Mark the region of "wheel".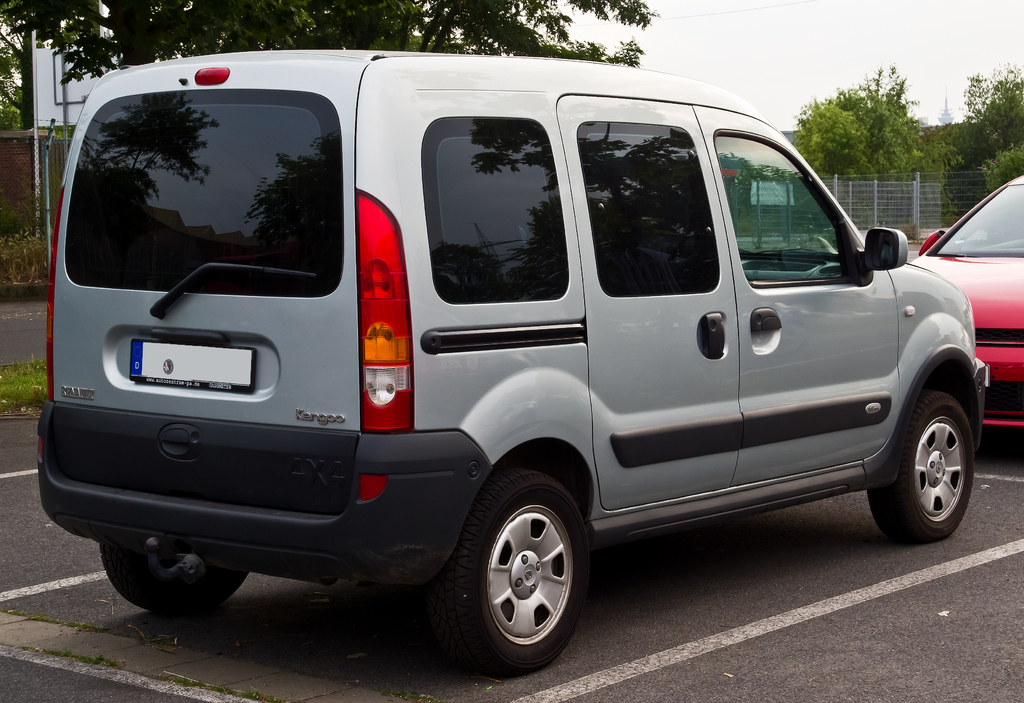
Region: x1=874, y1=386, x2=980, y2=545.
